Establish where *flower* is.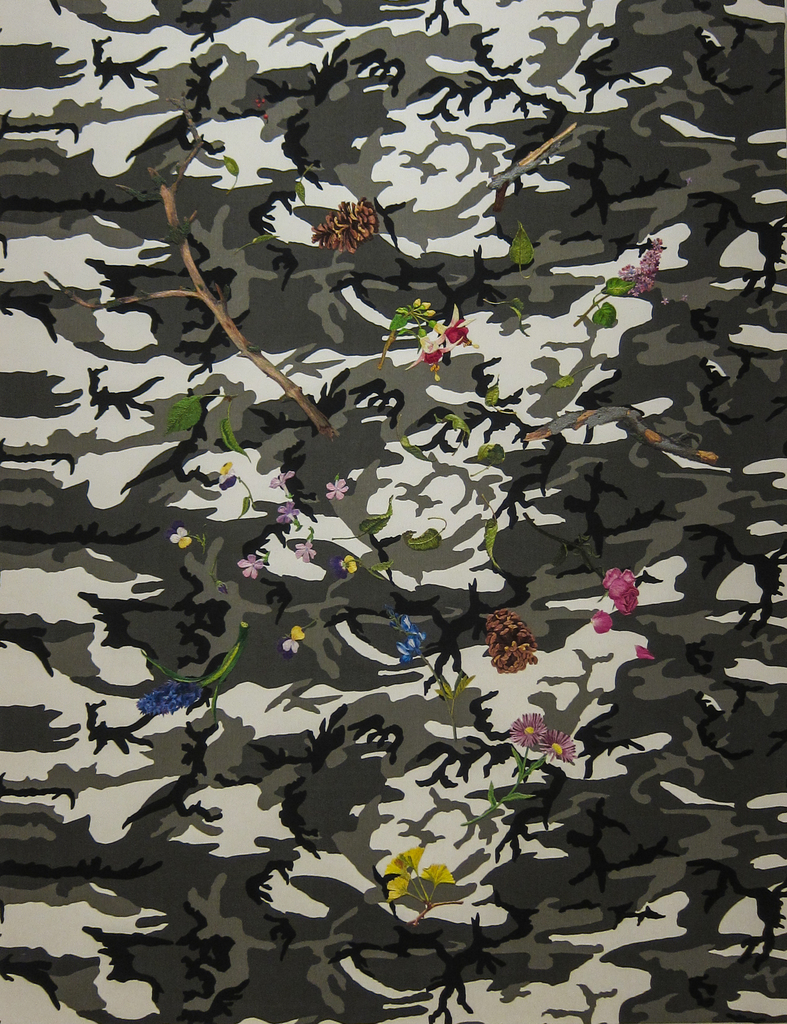
Established at [left=292, top=535, right=323, bottom=561].
